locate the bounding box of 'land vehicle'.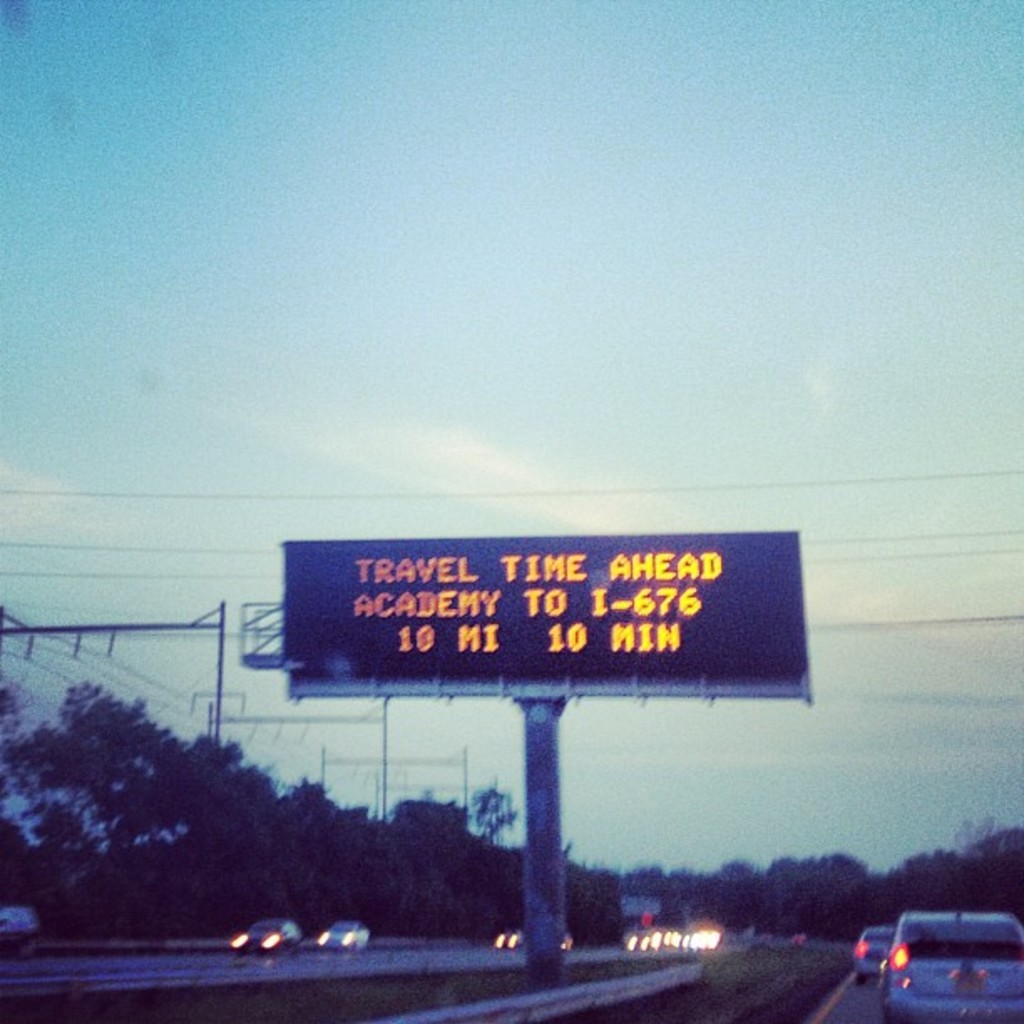
Bounding box: [left=875, top=914, right=1022, bottom=1022].
